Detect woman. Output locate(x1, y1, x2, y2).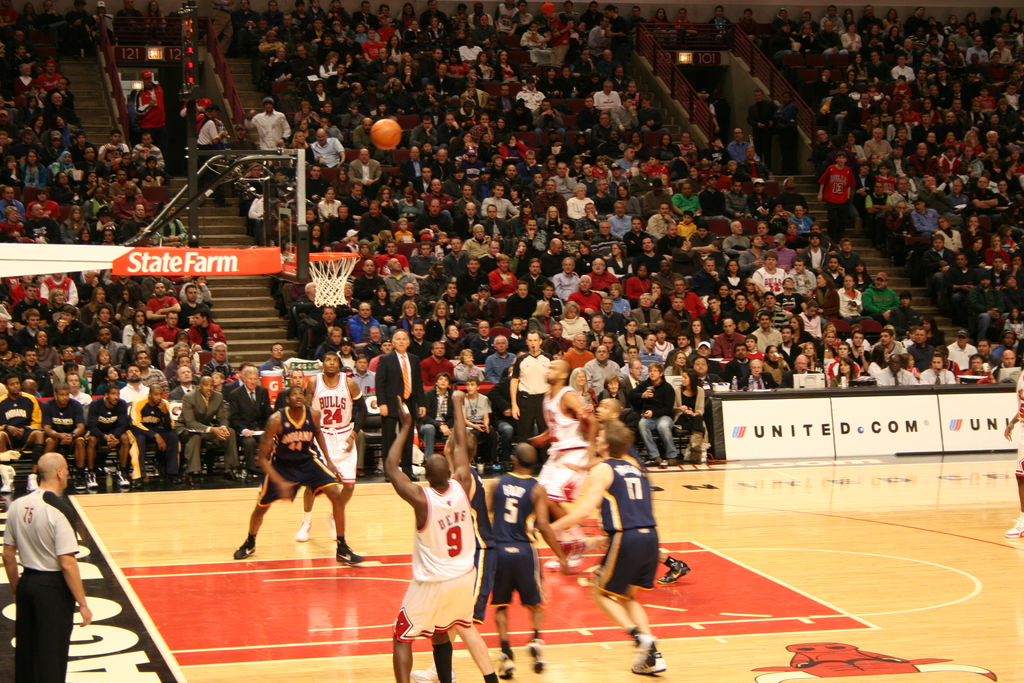
locate(564, 151, 588, 178).
